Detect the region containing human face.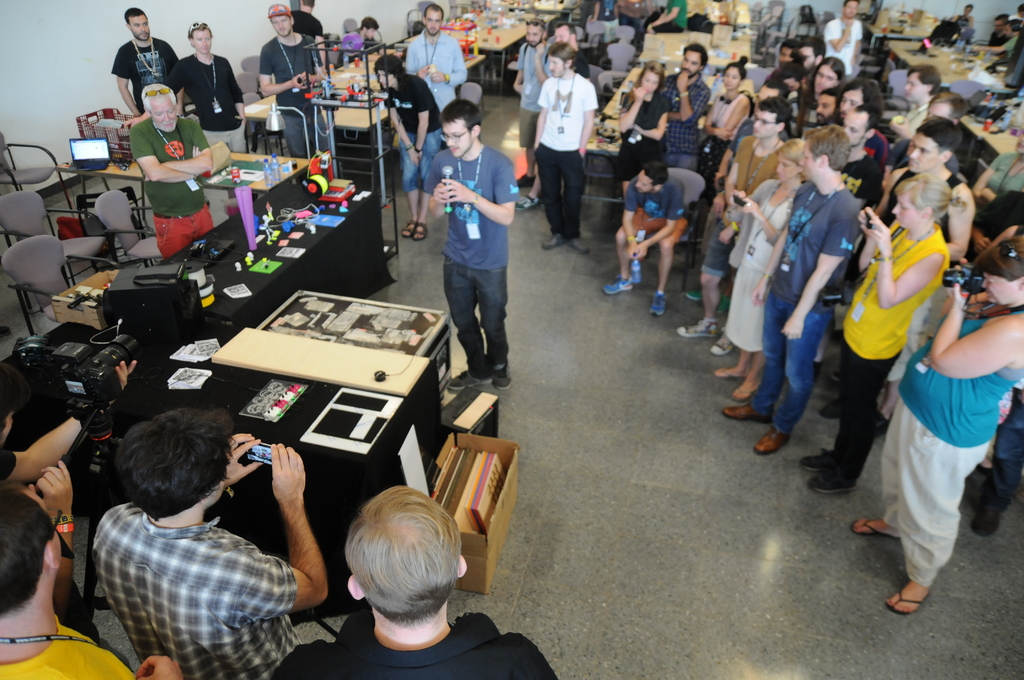
detection(796, 145, 817, 181).
